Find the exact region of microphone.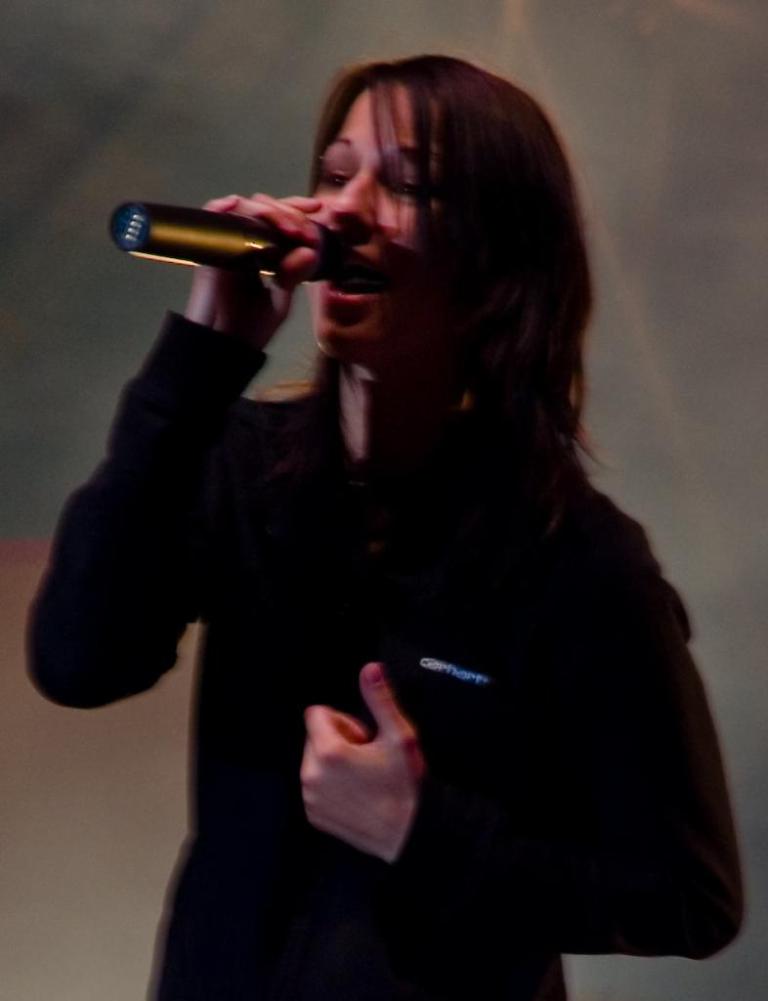
Exact region: bbox(107, 196, 363, 283).
